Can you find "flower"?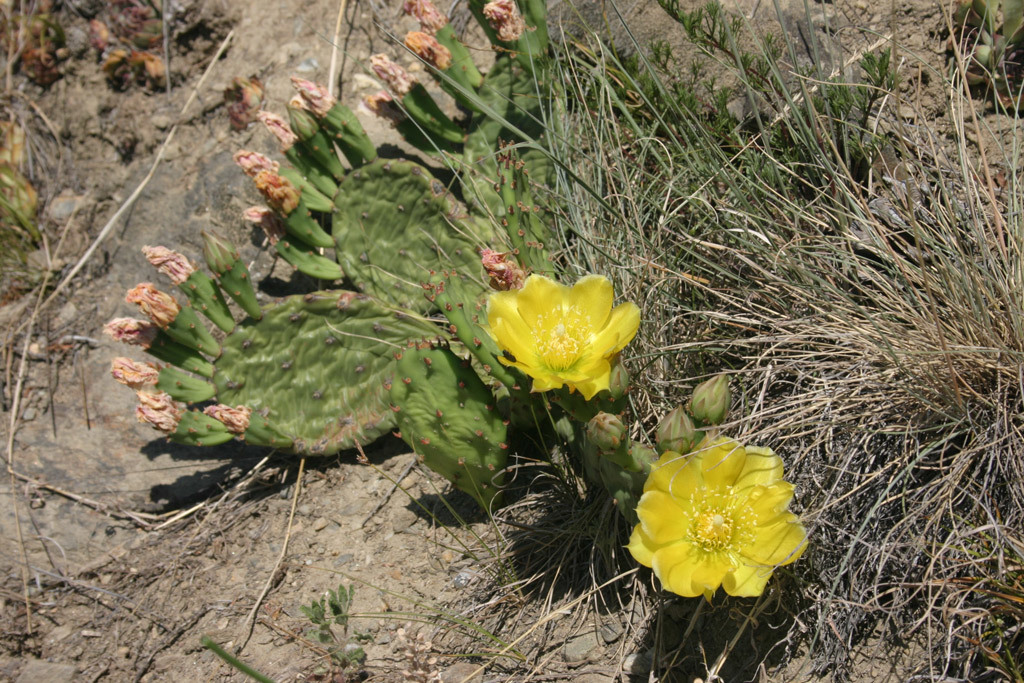
Yes, bounding box: (653,403,706,456).
